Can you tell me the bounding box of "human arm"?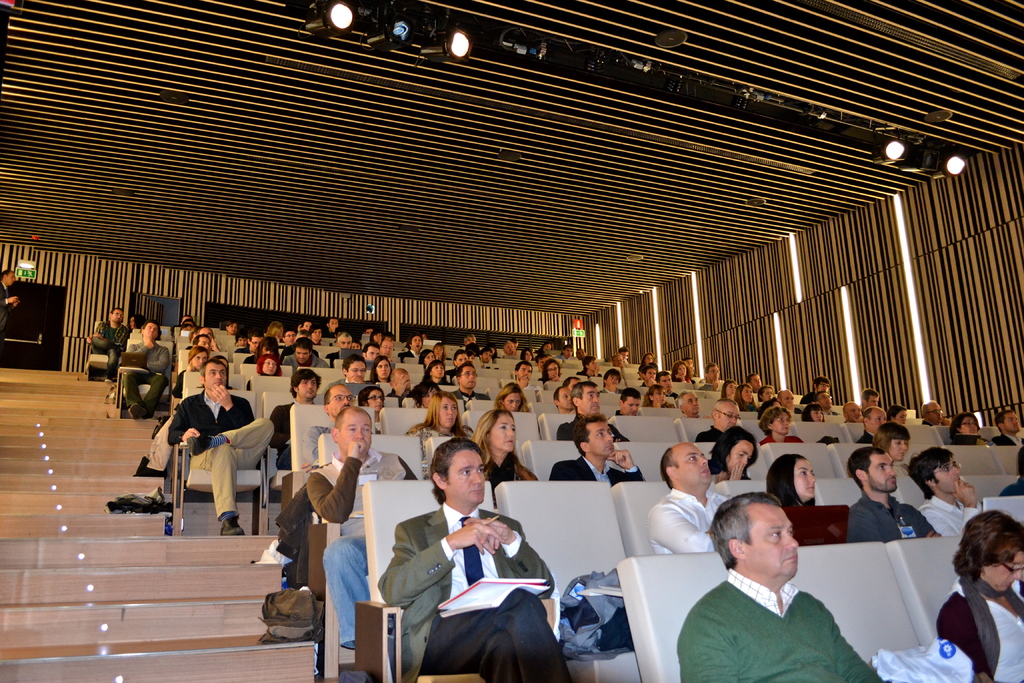
650 394 662 409.
